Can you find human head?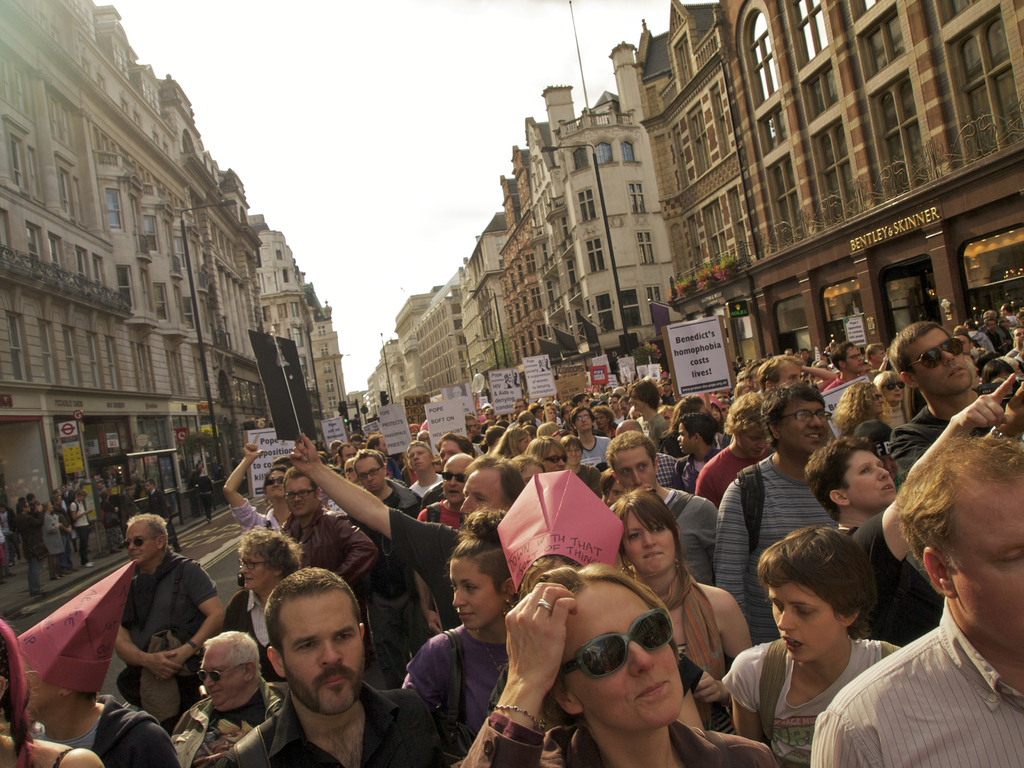
Yes, bounding box: 462 413 476 434.
